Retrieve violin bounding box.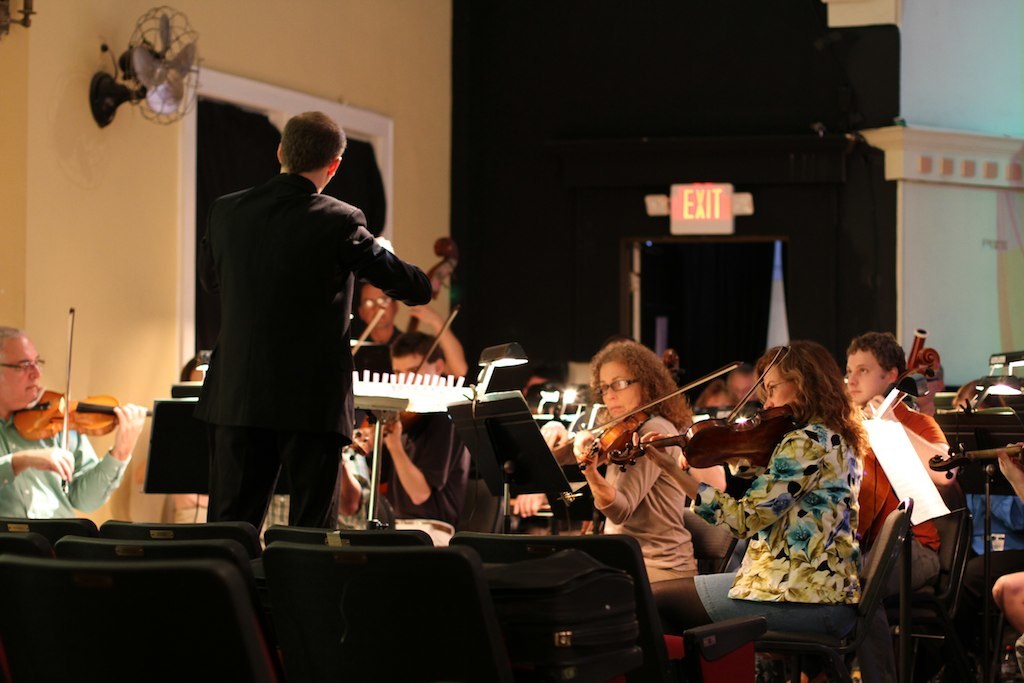
Bounding box: left=403, top=231, right=464, bottom=335.
